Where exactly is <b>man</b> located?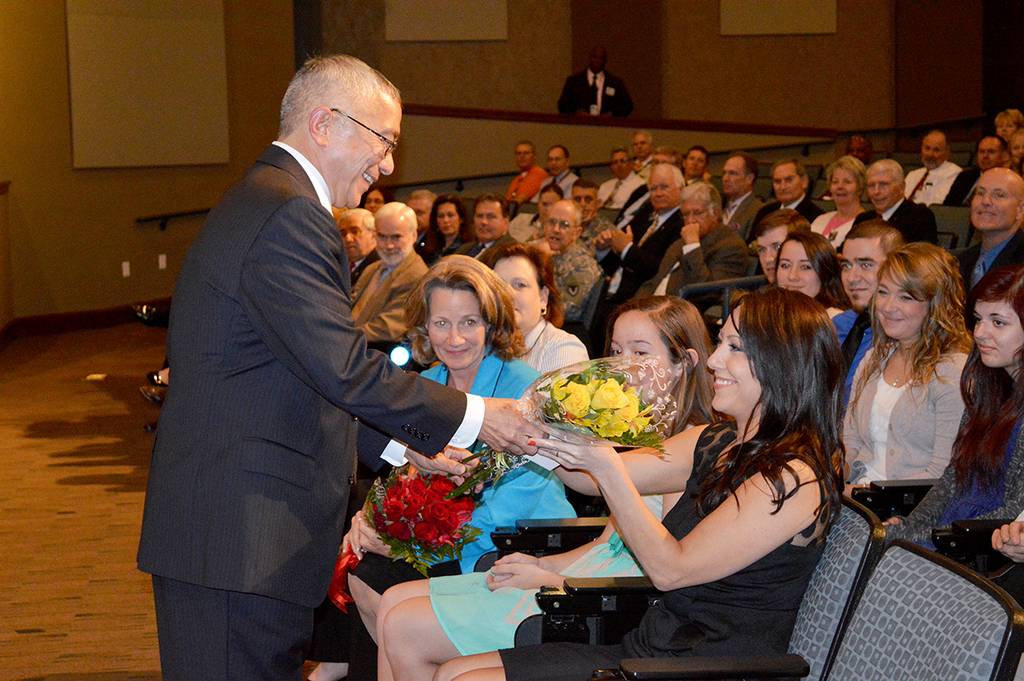
Its bounding box is x1=639 y1=182 x2=753 y2=301.
